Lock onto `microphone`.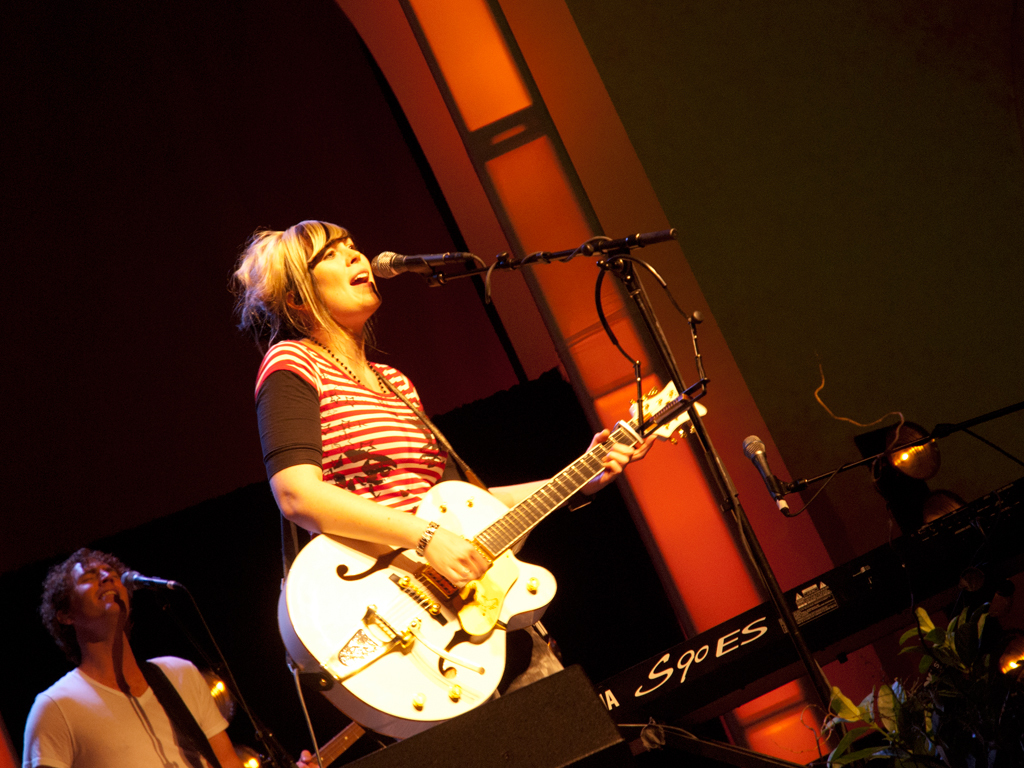
Locked: box(369, 244, 476, 279).
